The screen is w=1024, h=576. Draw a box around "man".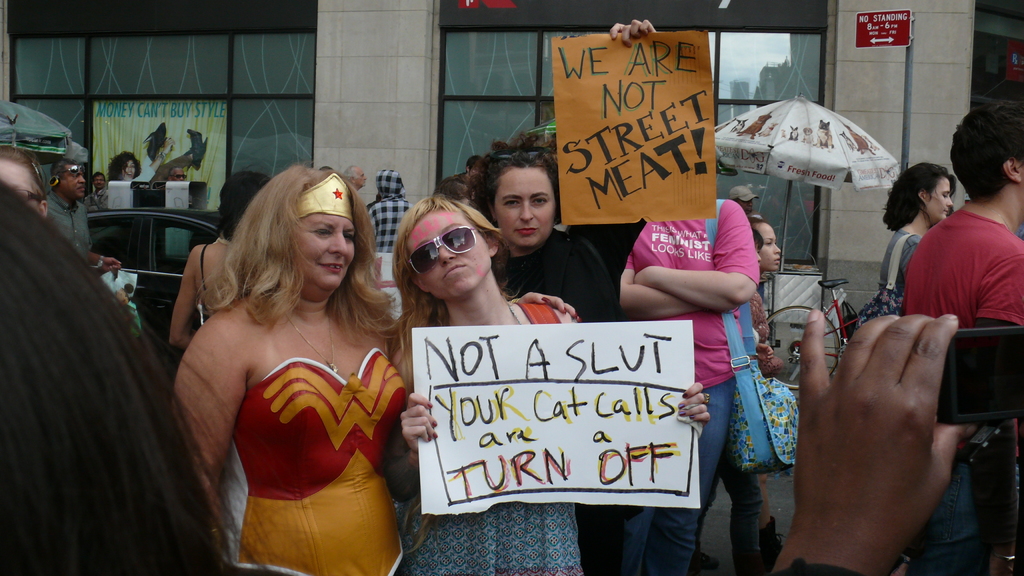
(left=345, top=167, right=365, bottom=195).
